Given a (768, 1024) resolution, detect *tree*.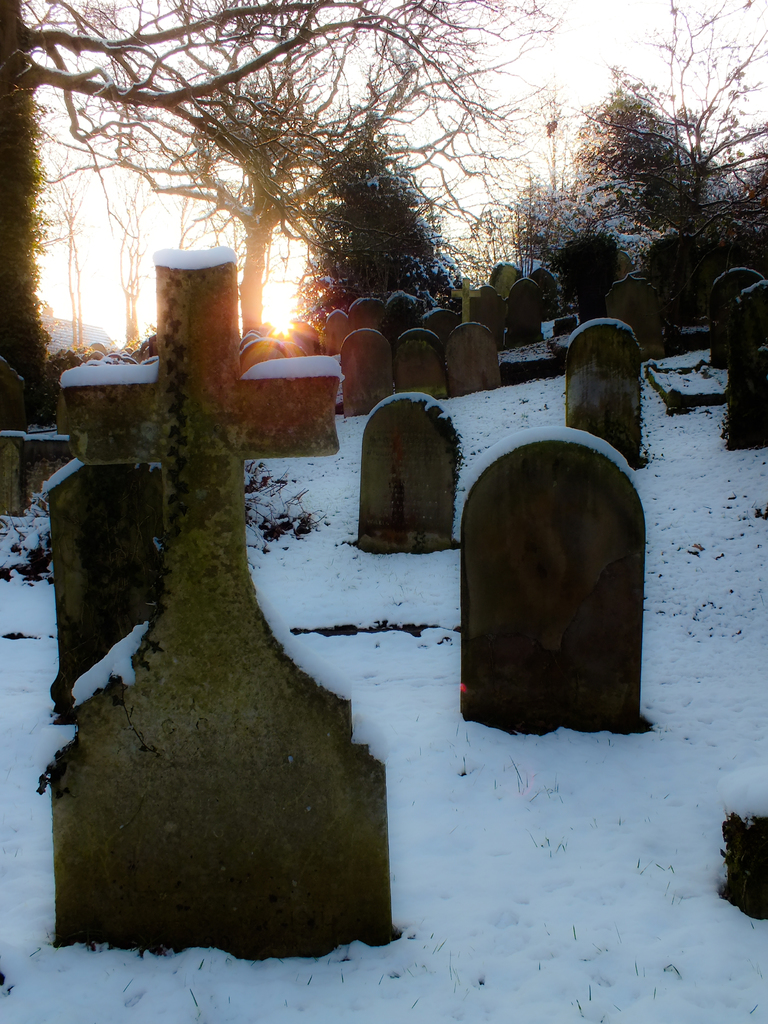
left=100, top=193, right=157, bottom=337.
